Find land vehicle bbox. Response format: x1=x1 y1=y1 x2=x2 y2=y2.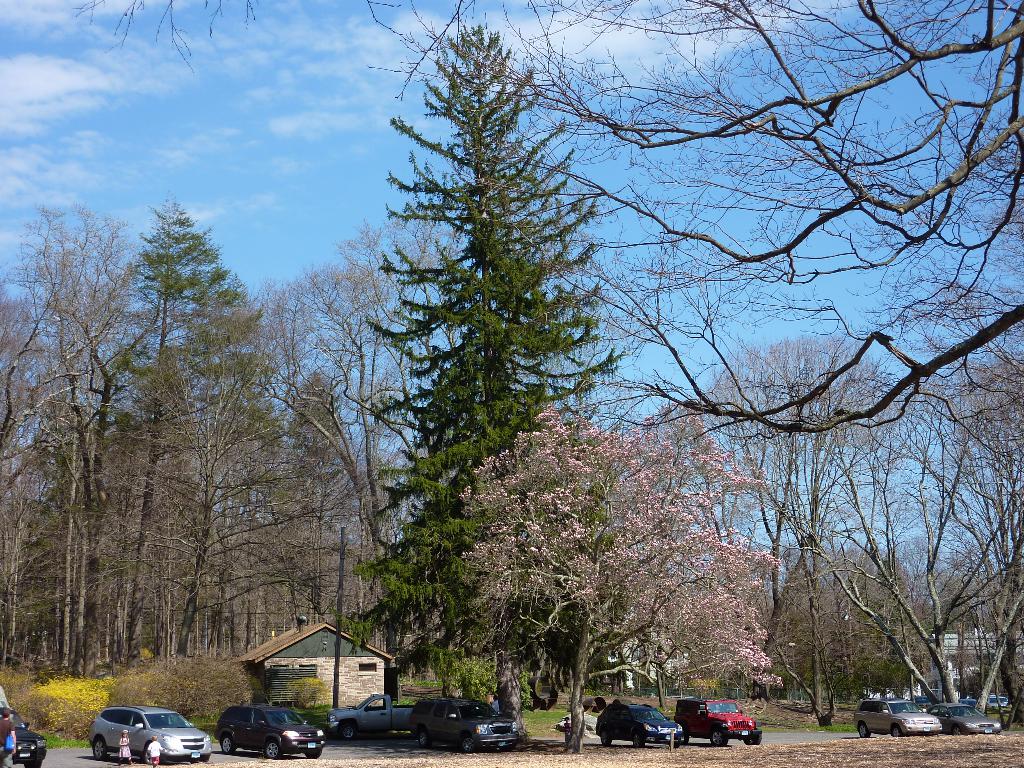
x1=331 y1=693 x2=415 y2=742.
